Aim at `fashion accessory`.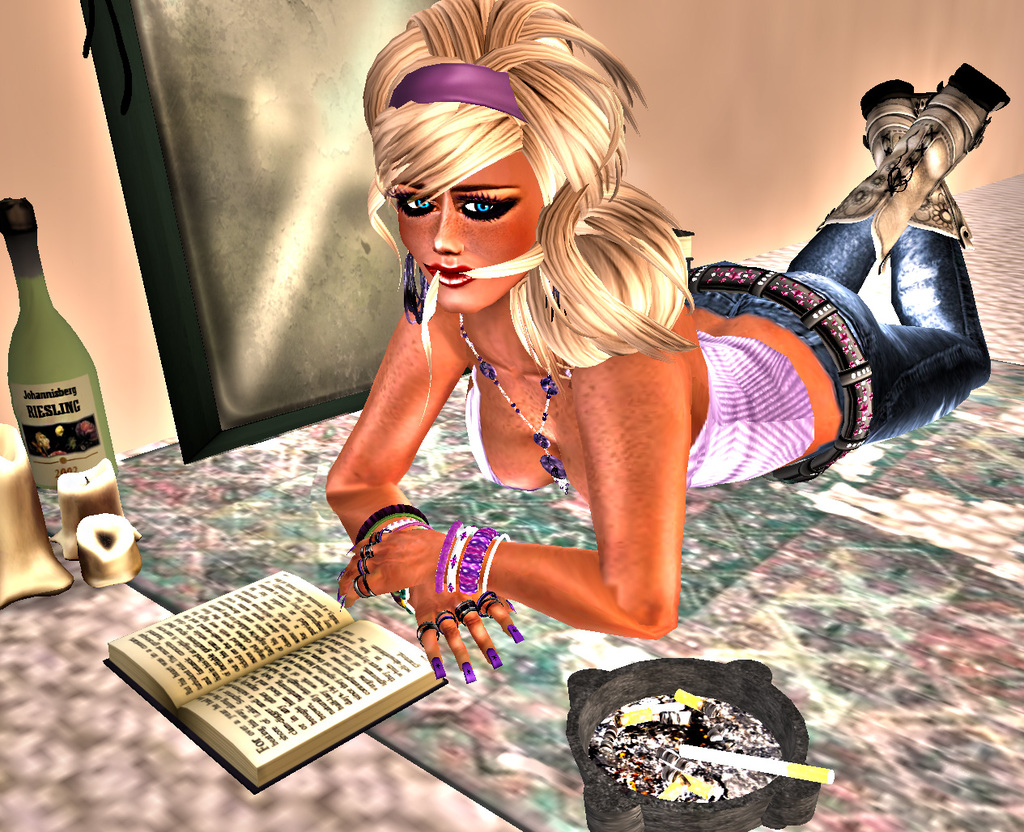
Aimed at Rect(478, 588, 500, 618).
